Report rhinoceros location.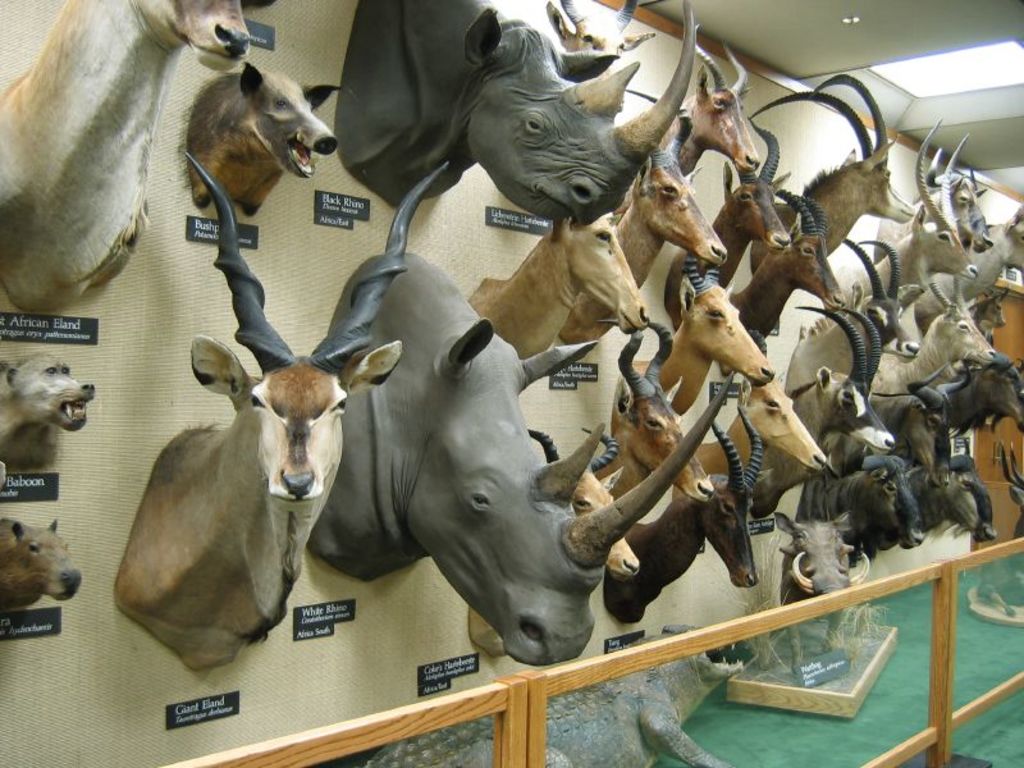
Report: (x1=308, y1=248, x2=739, y2=667).
